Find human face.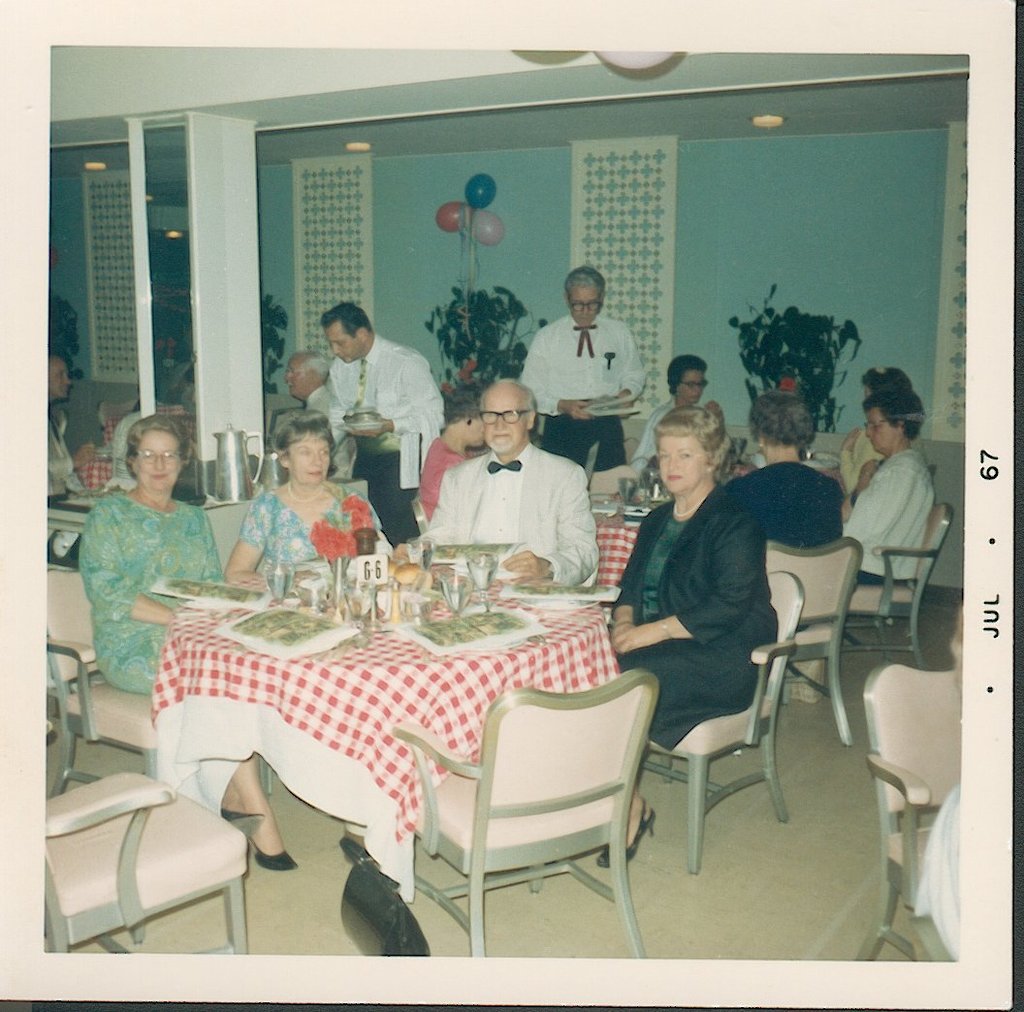
(653,427,711,501).
